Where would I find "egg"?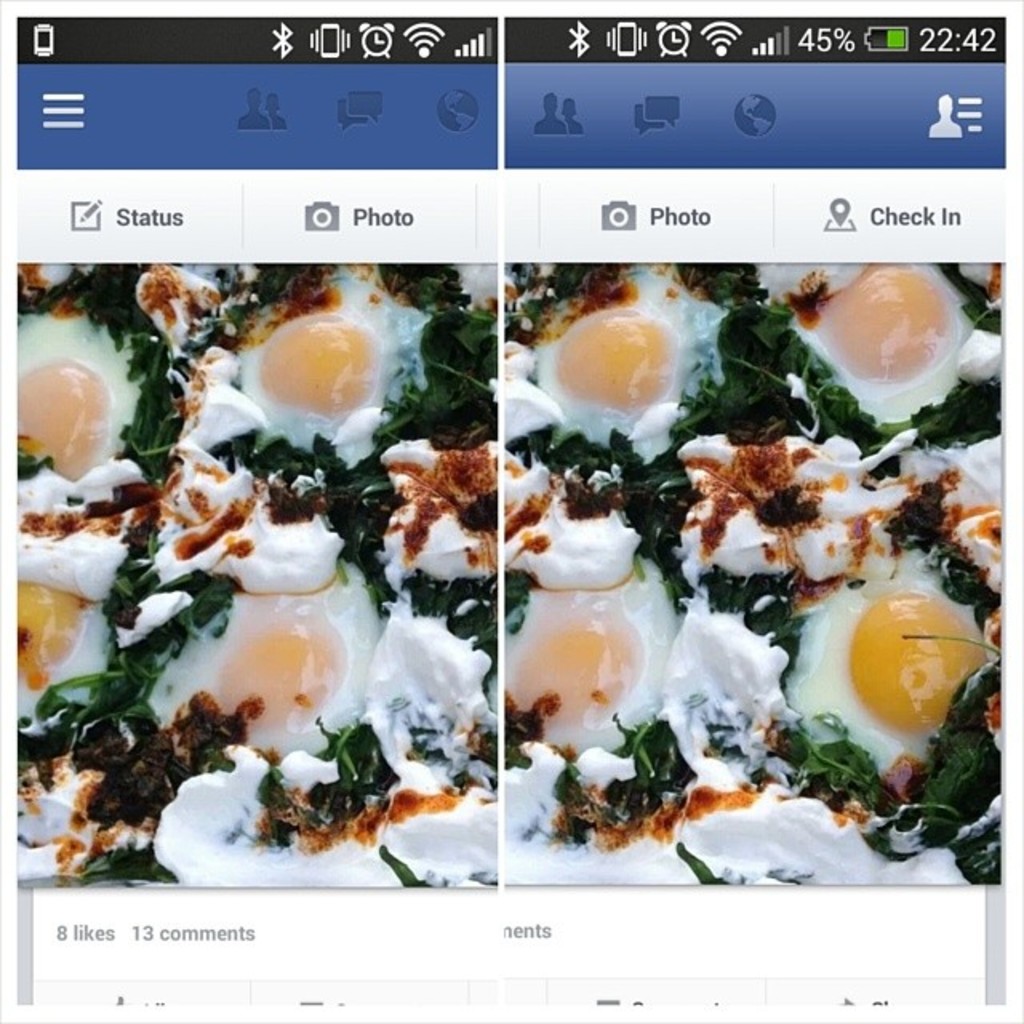
At {"left": 536, "top": 264, "right": 731, "bottom": 467}.
